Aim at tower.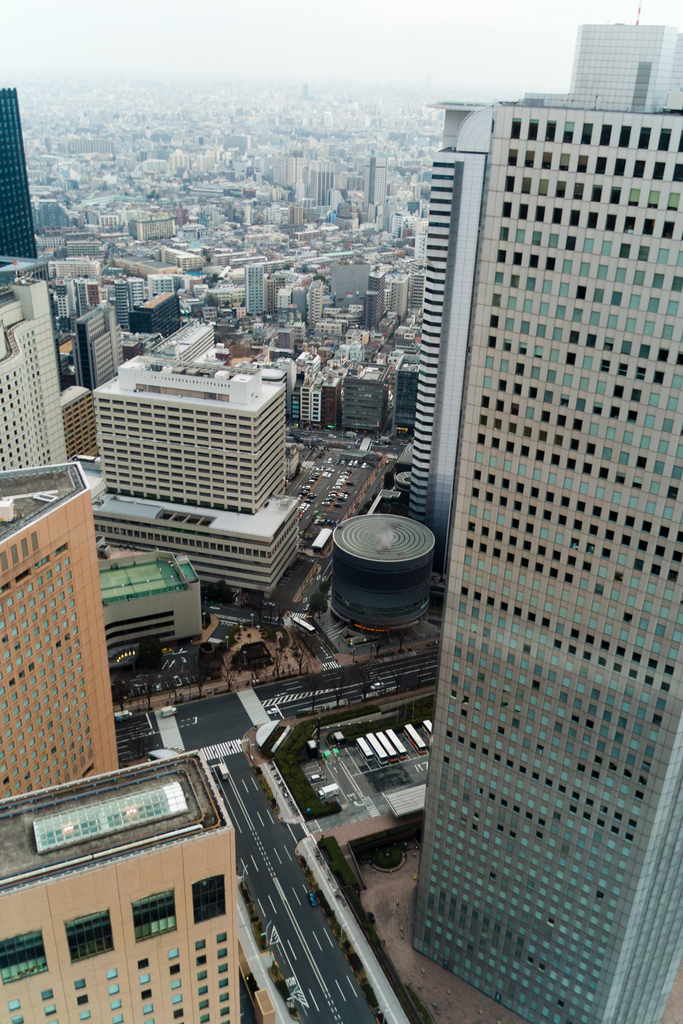
Aimed at x1=4 y1=755 x2=239 y2=1023.
